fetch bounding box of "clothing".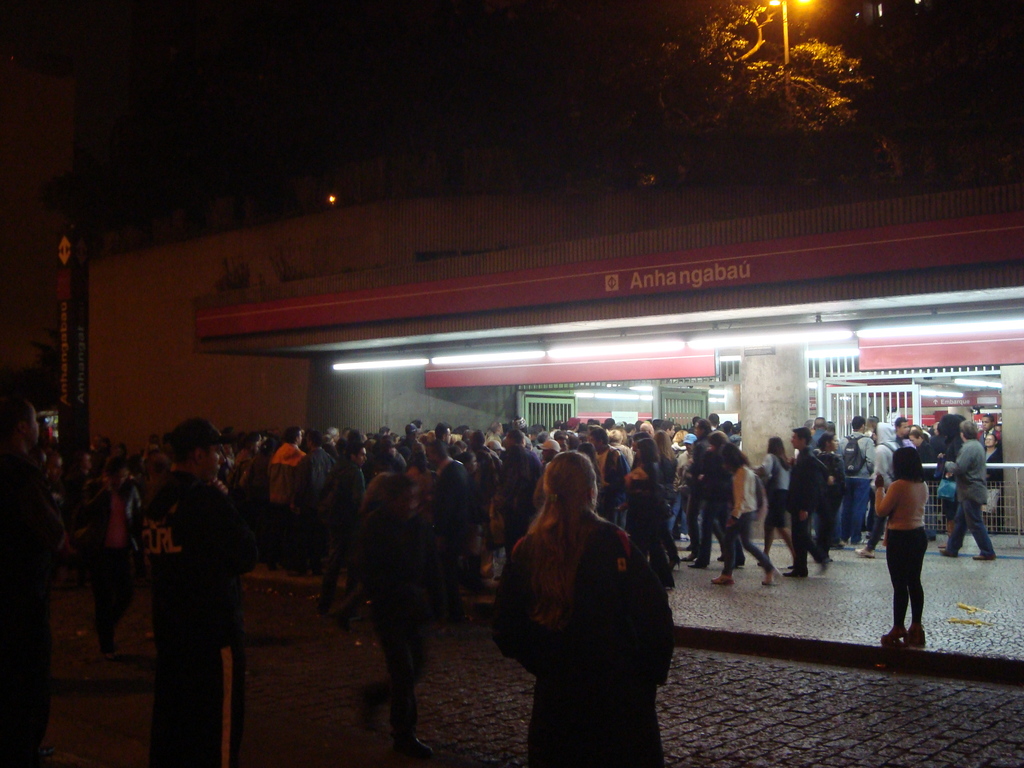
Bbox: [x1=84, y1=470, x2=137, y2=628].
